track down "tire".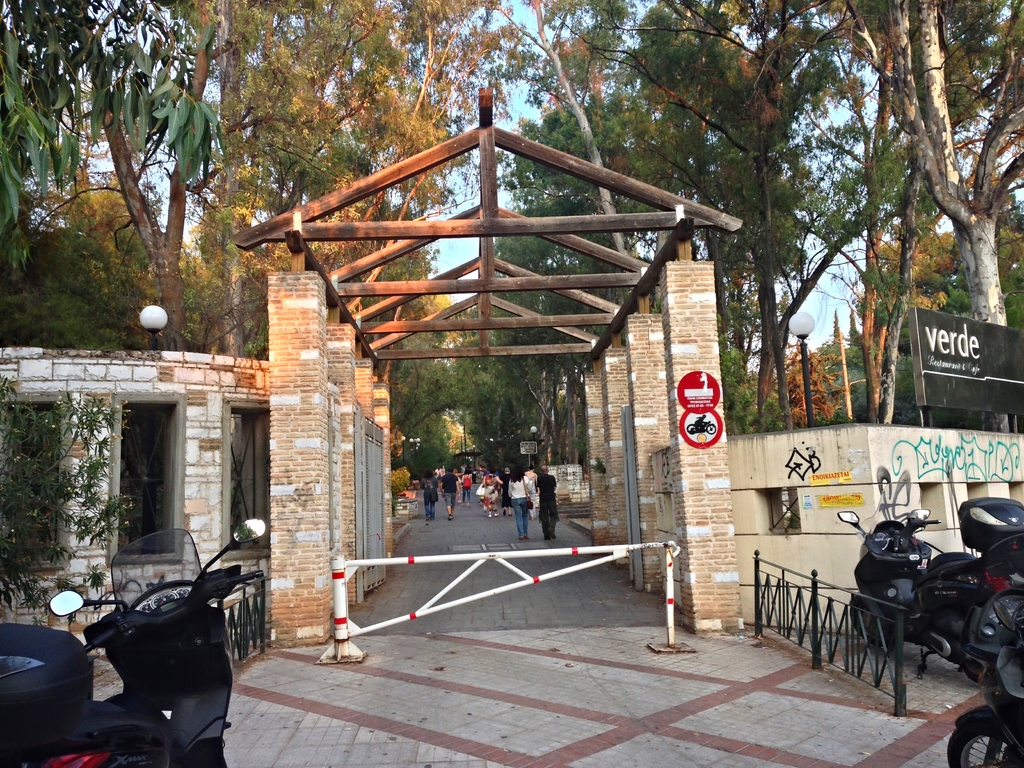
Tracked to 983:660:1004:708.
